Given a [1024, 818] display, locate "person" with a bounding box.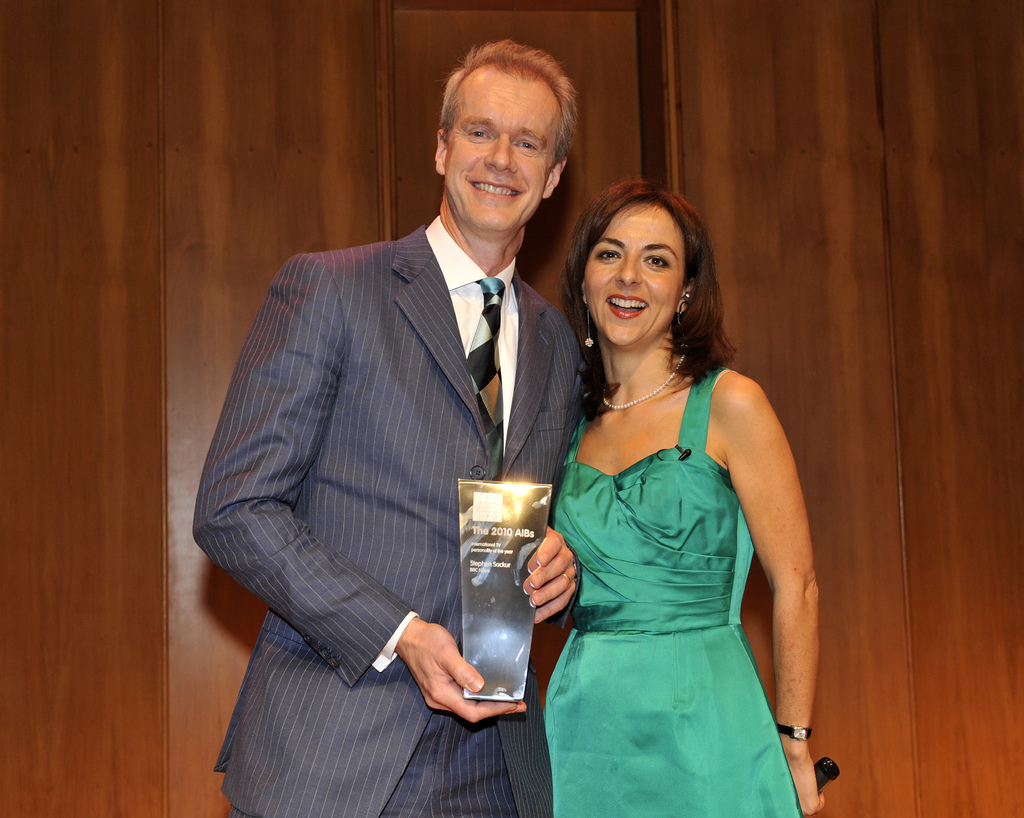
Located: rect(193, 35, 612, 817).
